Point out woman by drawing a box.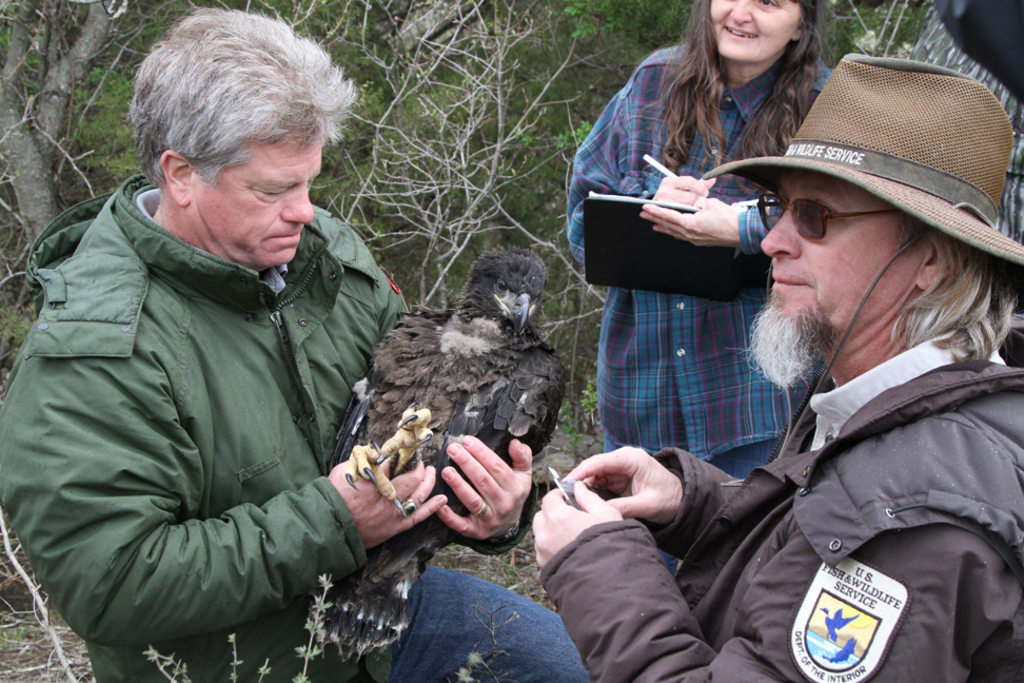
564:0:840:581.
